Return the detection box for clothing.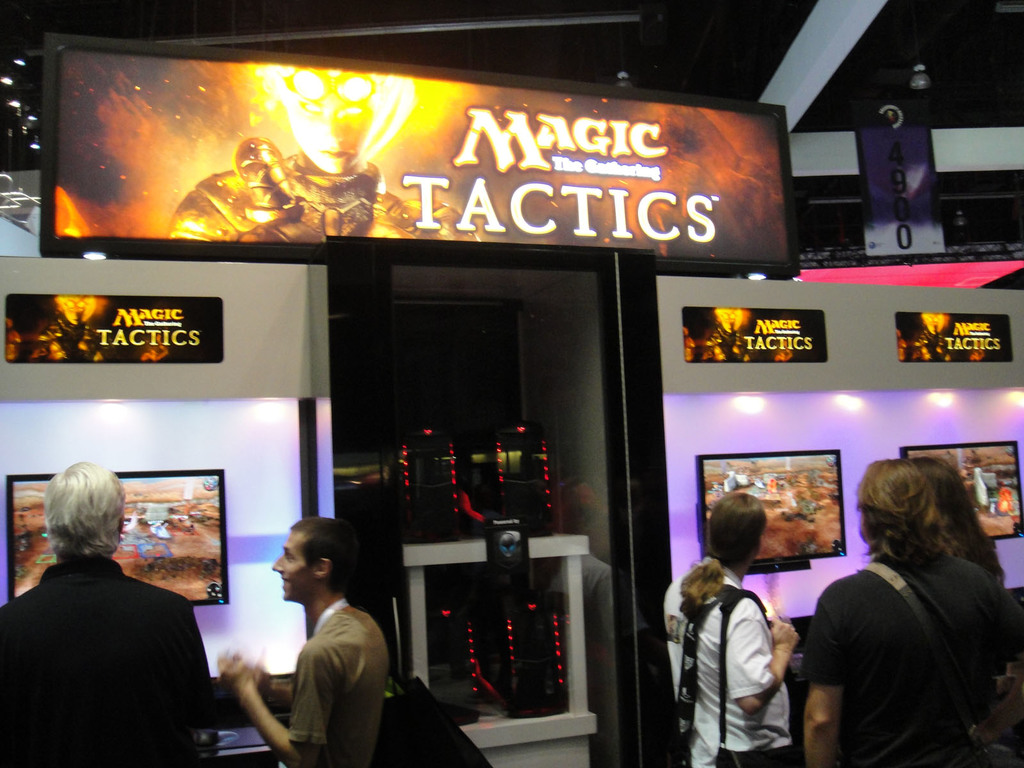
(x1=14, y1=502, x2=227, y2=766).
